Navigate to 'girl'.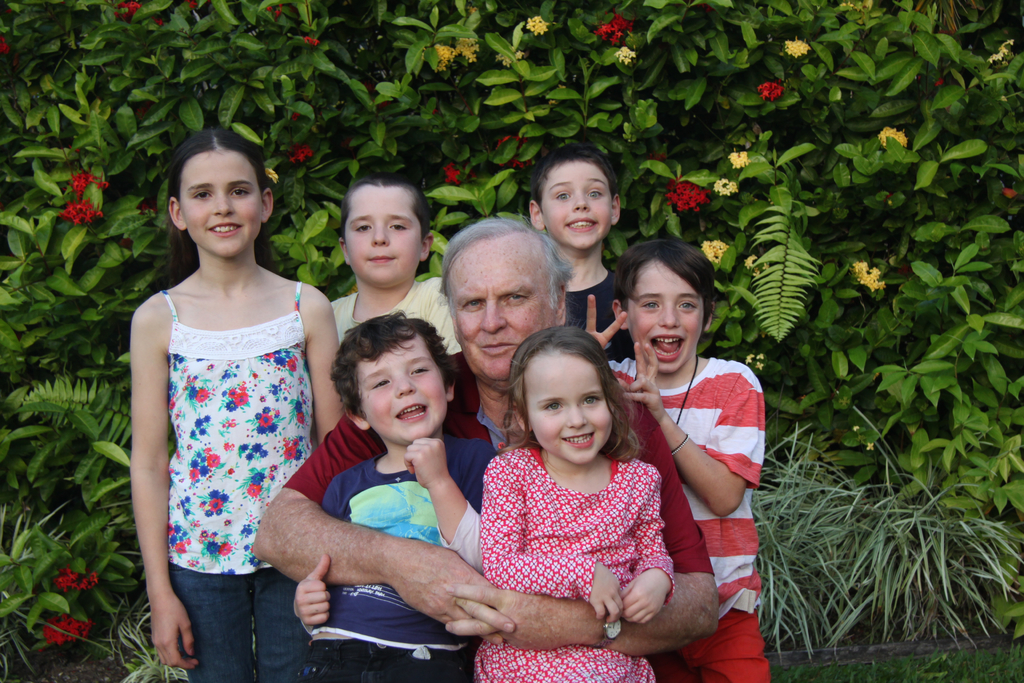
Navigation target: 474 327 673 682.
